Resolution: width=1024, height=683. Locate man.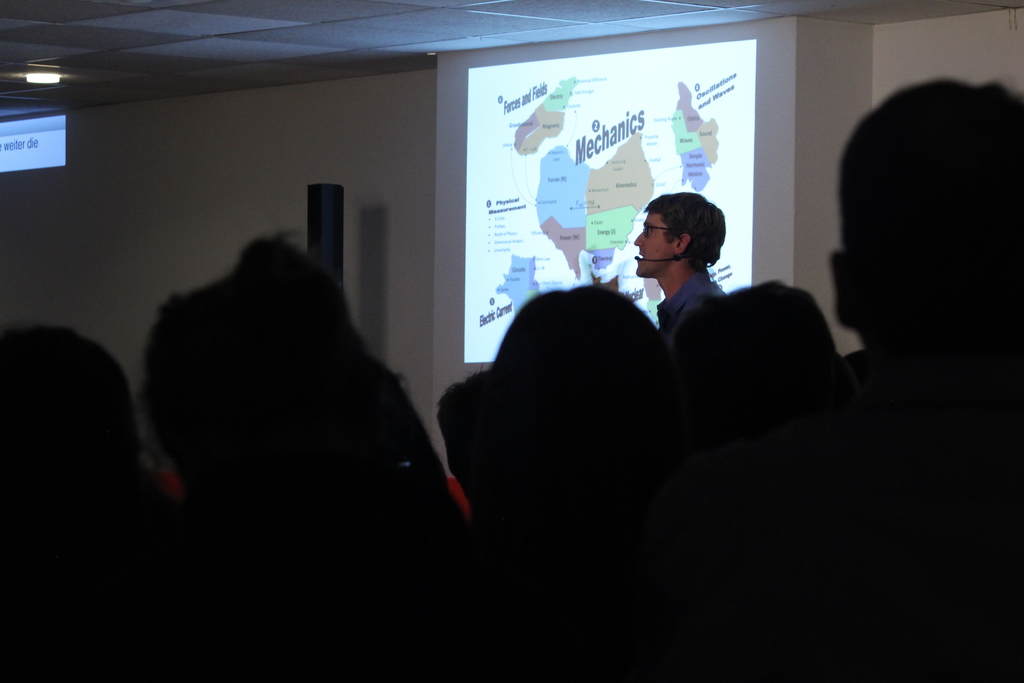
(826, 77, 1023, 682).
